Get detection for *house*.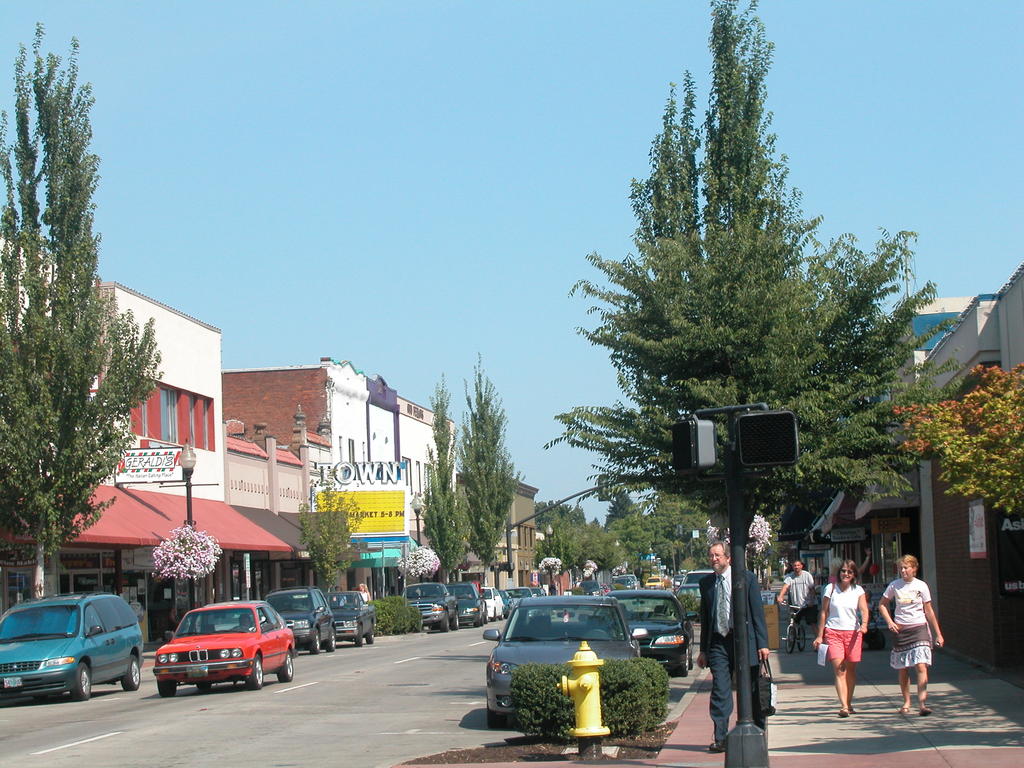
Detection: locate(381, 473, 555, 584).
